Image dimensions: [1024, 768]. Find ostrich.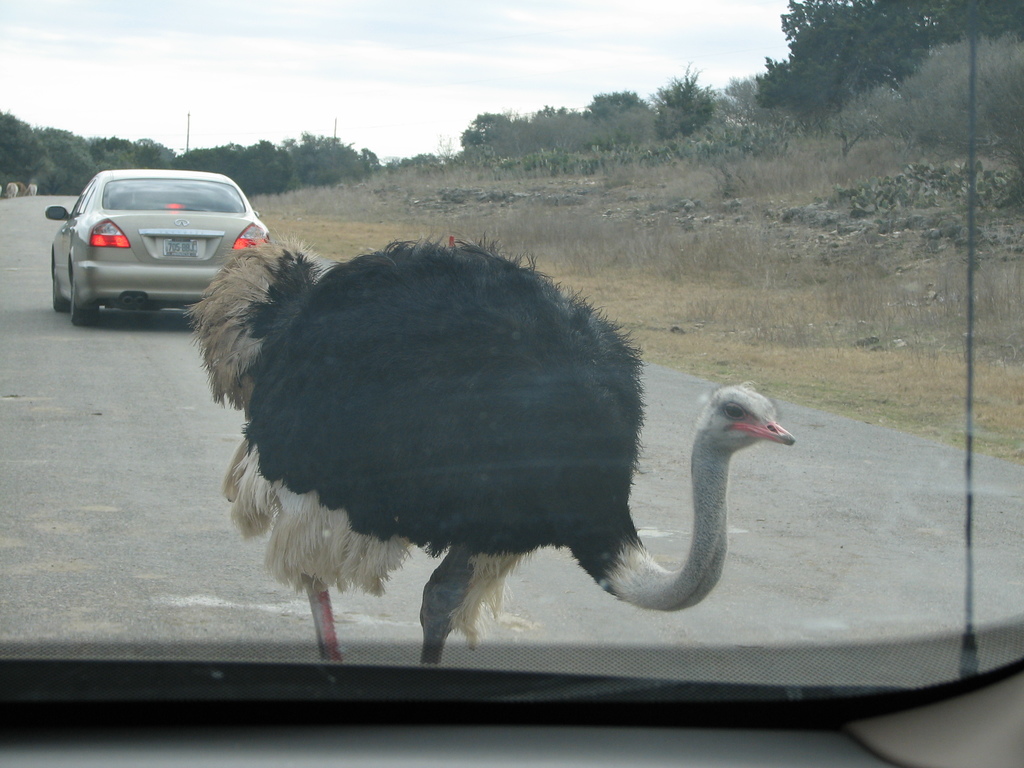
bbox=[199, 271, 818, 655].
